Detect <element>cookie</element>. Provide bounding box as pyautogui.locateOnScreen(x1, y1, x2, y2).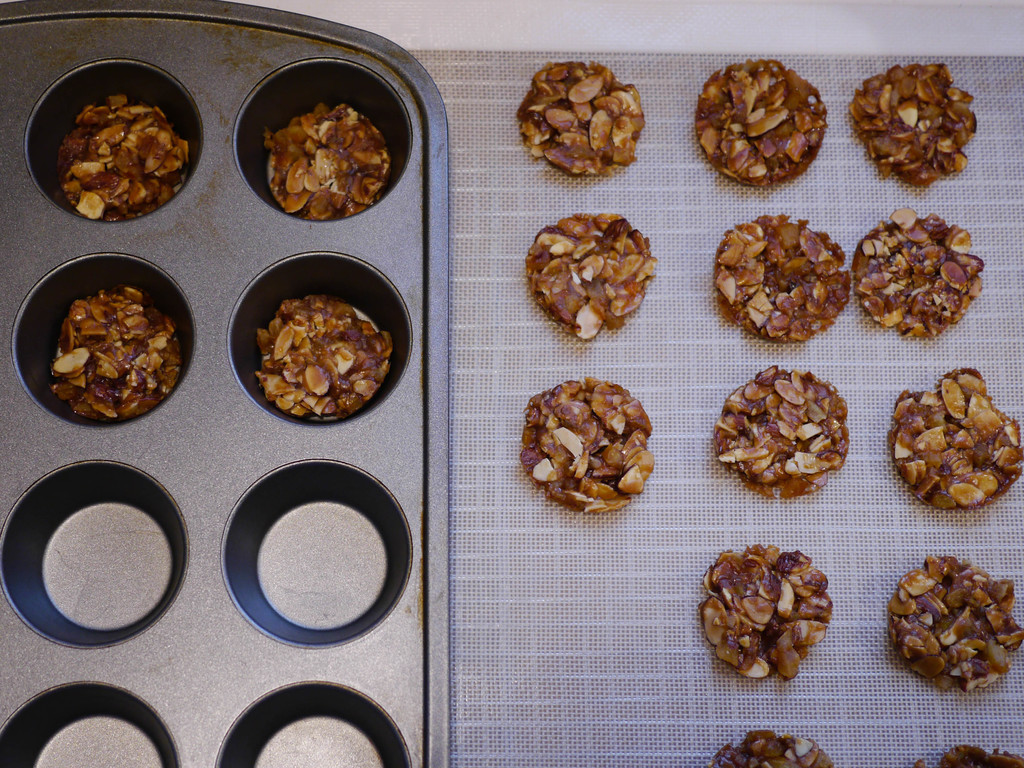
pyautogui.locateOnScreen(515, 374, 657, 516).
